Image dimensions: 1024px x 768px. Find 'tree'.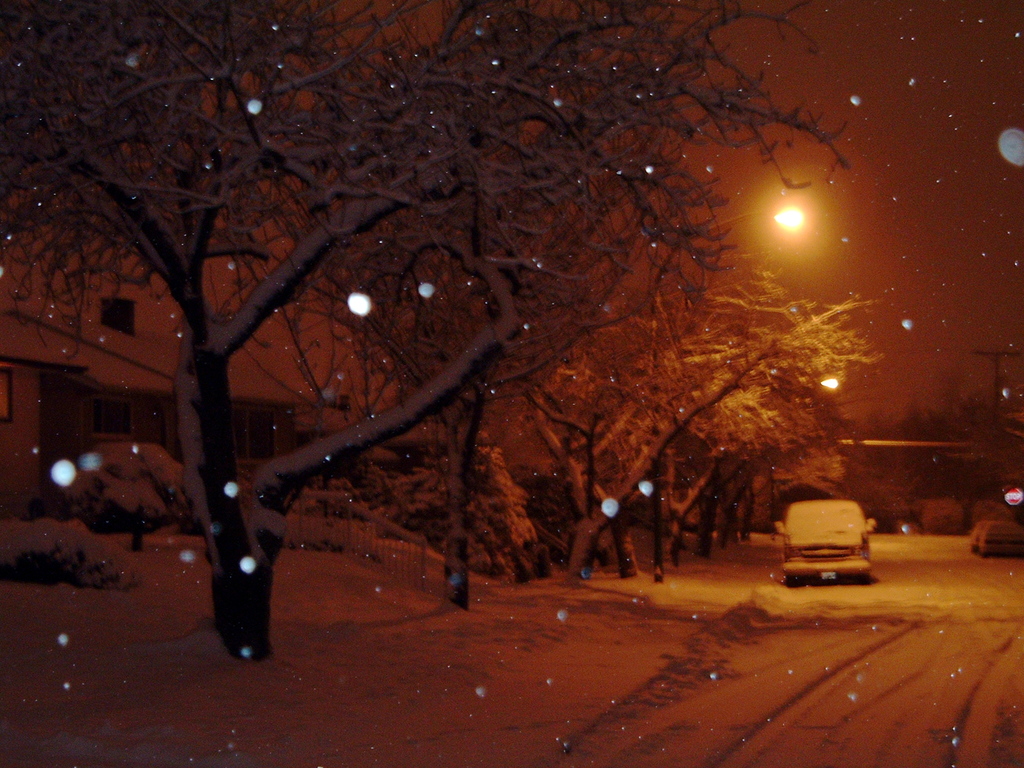
694,379,831,555.
